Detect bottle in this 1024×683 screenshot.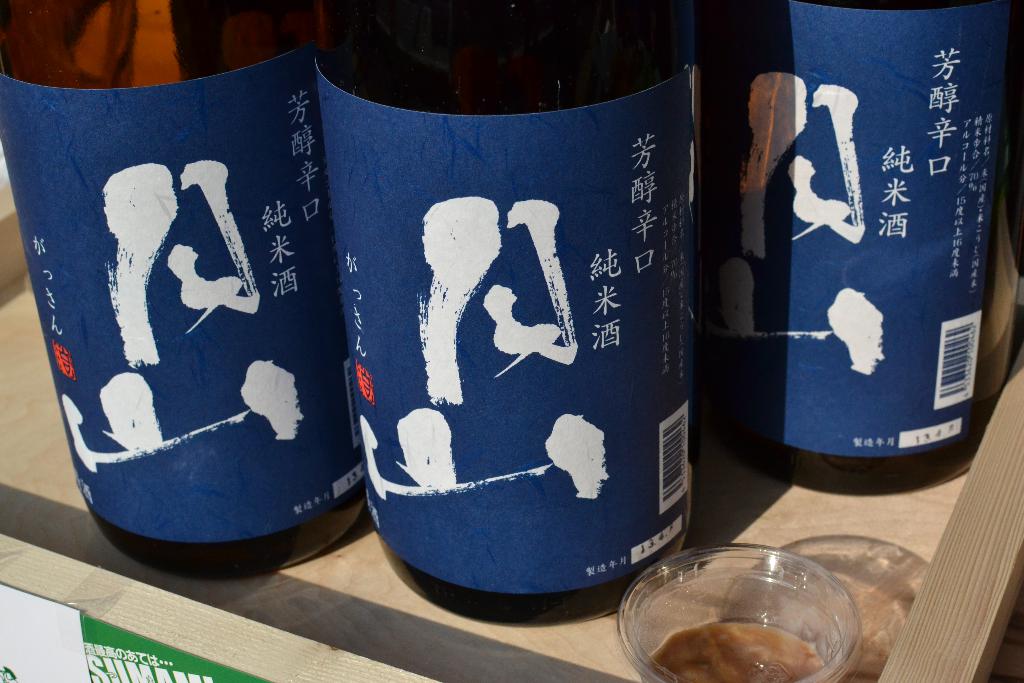
Detection: rect(310, 0, 696, 630).
